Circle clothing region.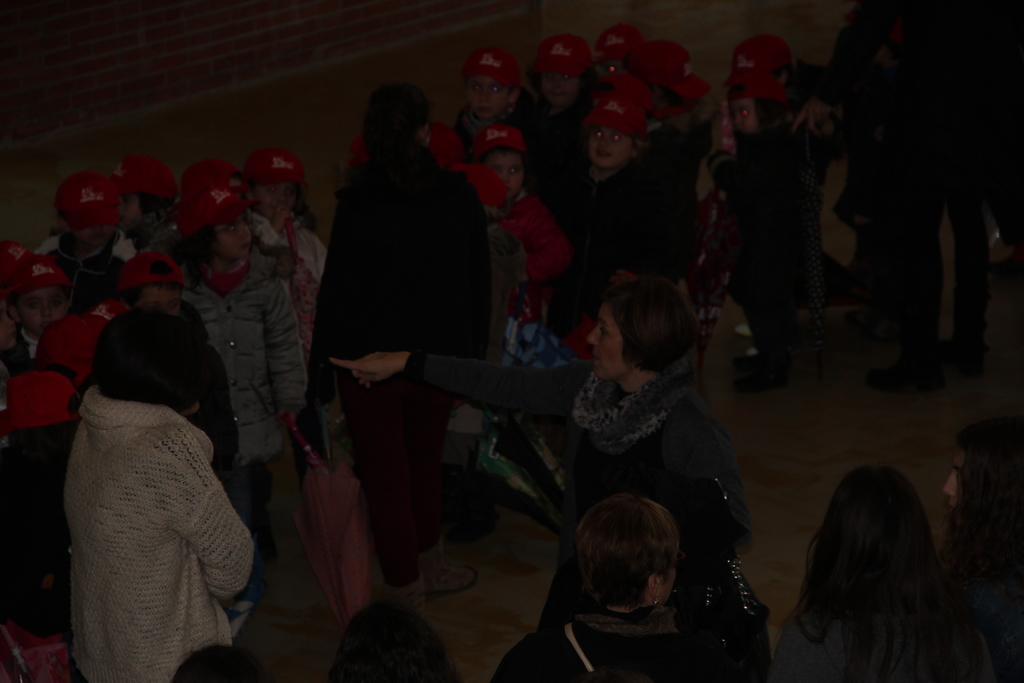
Region: <bbox>194, 252, 301, 565</bbox>.
